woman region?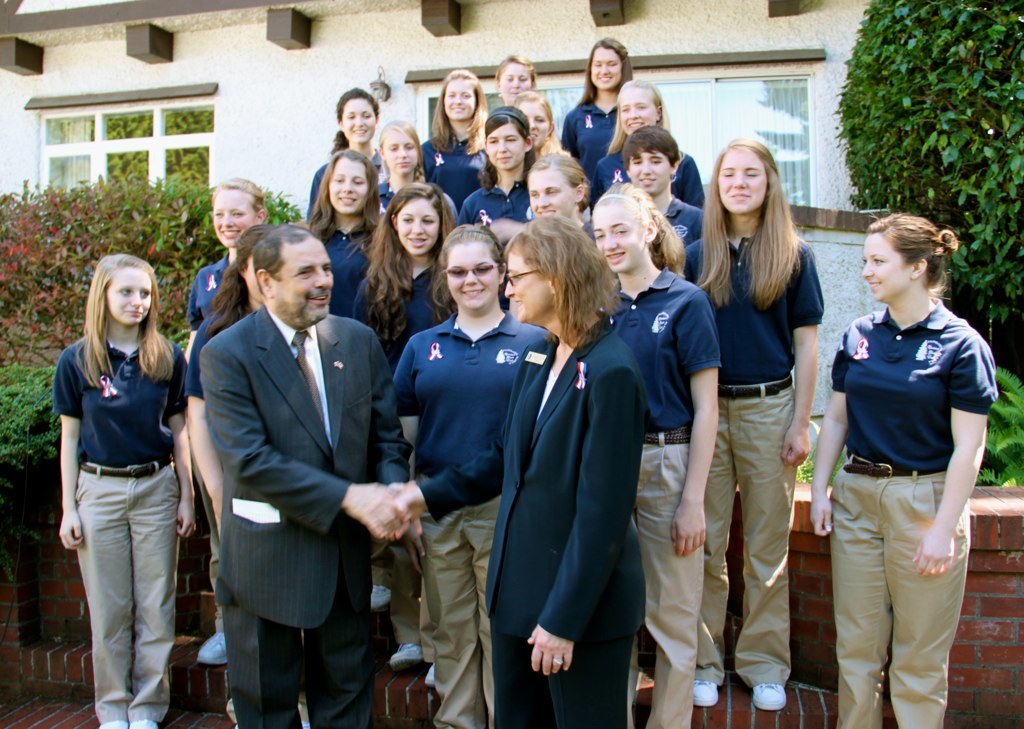
select_region(557, 38, 636, 207)
